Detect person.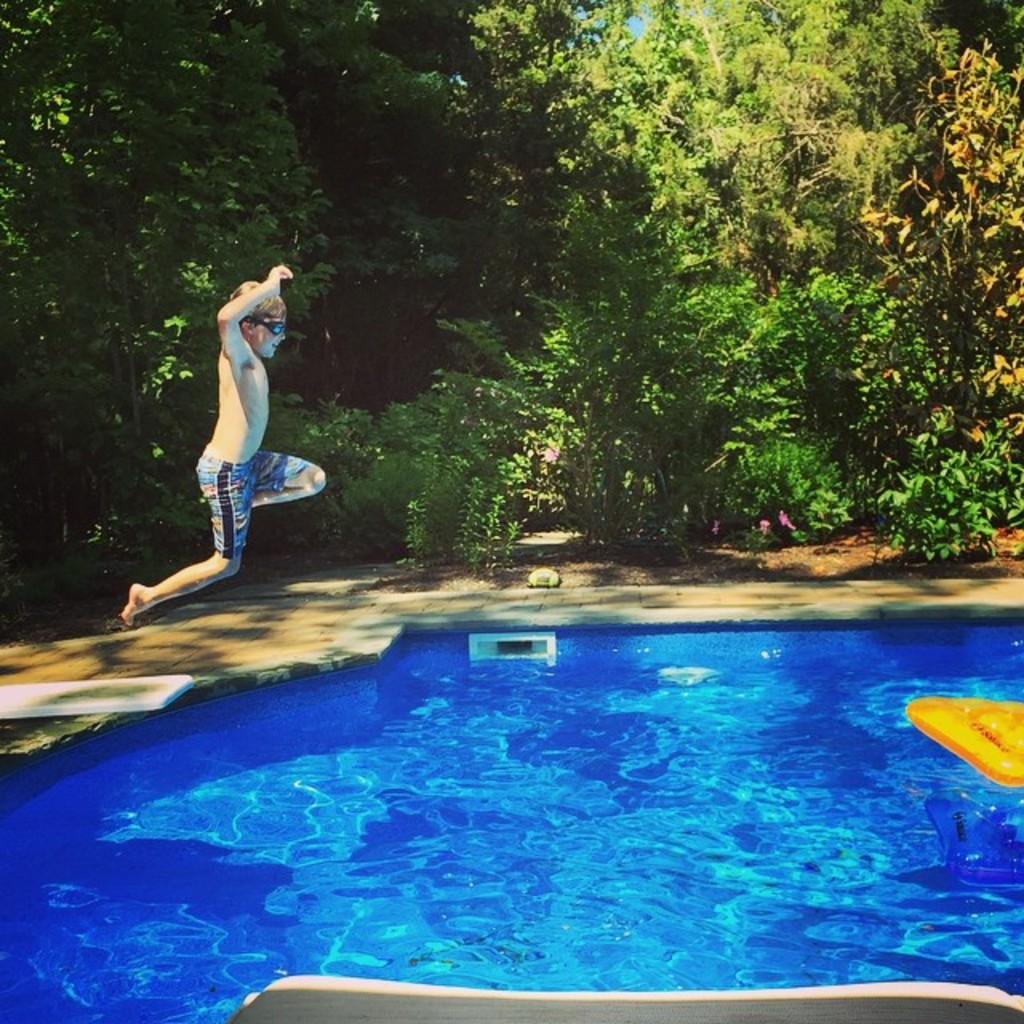
Detected at (x1=122, y1=267, x2=330, y2=624).
